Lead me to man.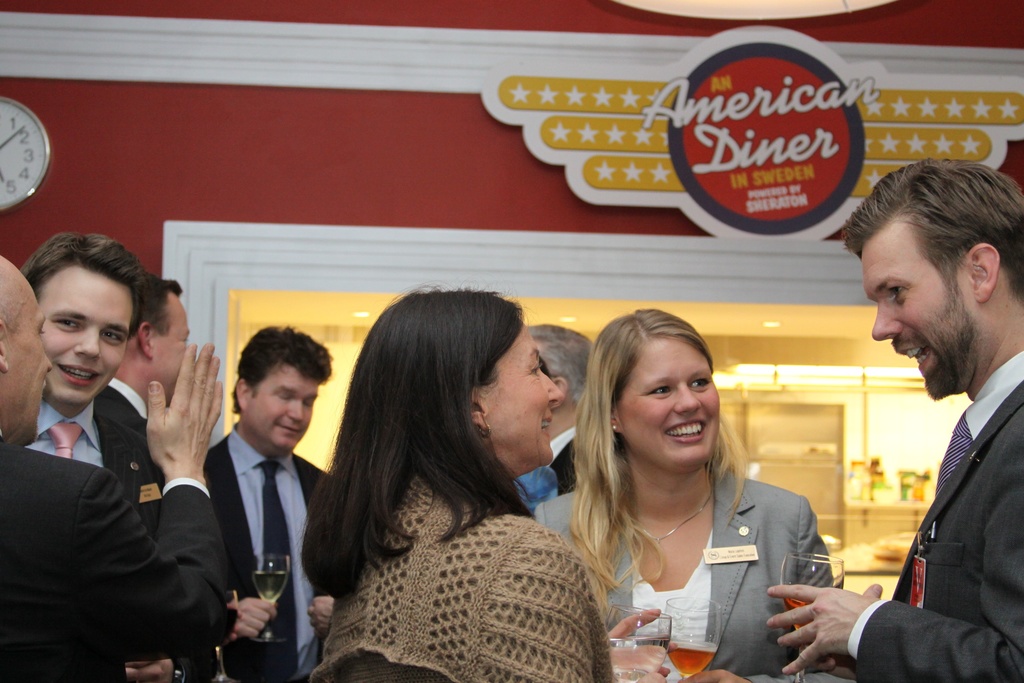
Lead to bbox(0, 253, 224, 682).
